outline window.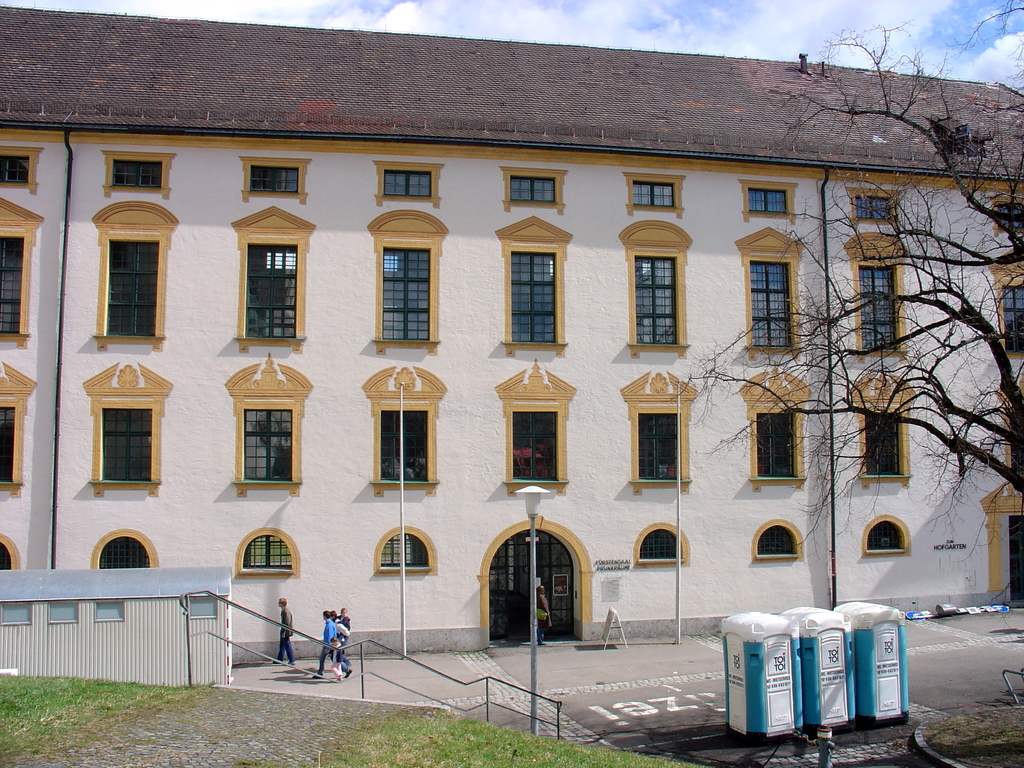
Outline: 867 520 908 550.
